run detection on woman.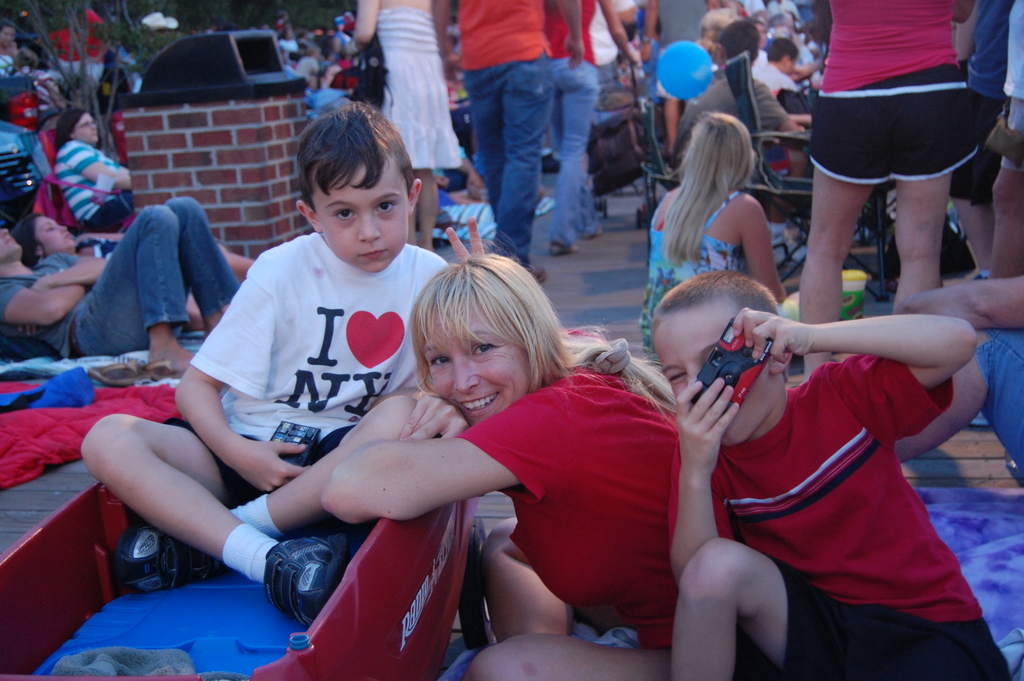
Result: [x1=428, y1=149, x2=483, y2=194].
